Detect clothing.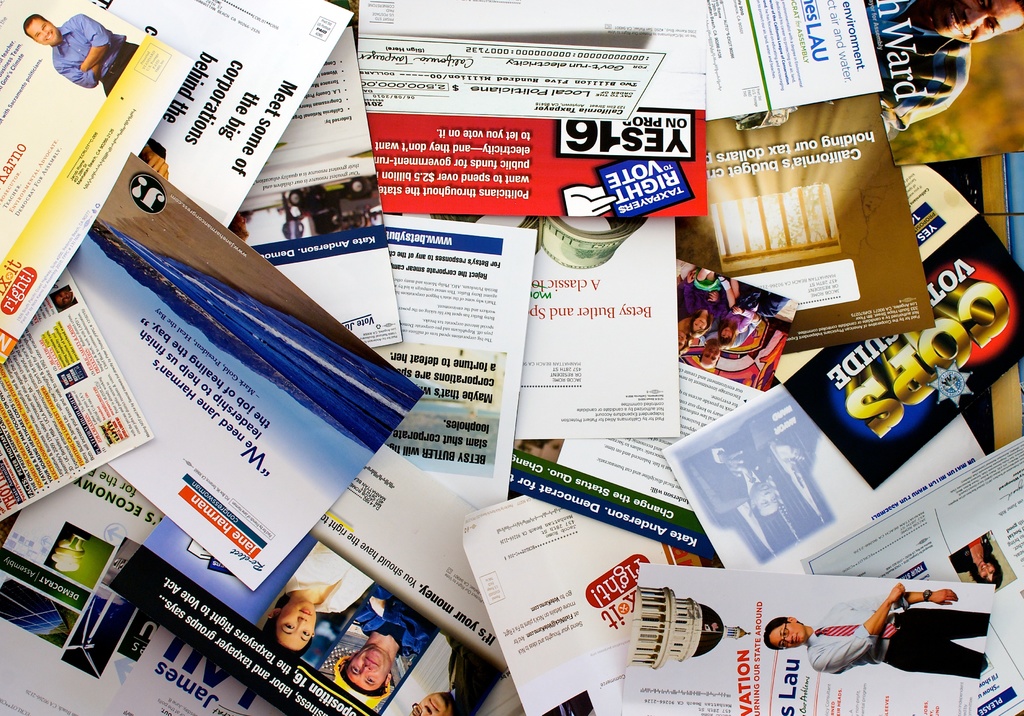
Detected at [275, 543, 374, 615].
